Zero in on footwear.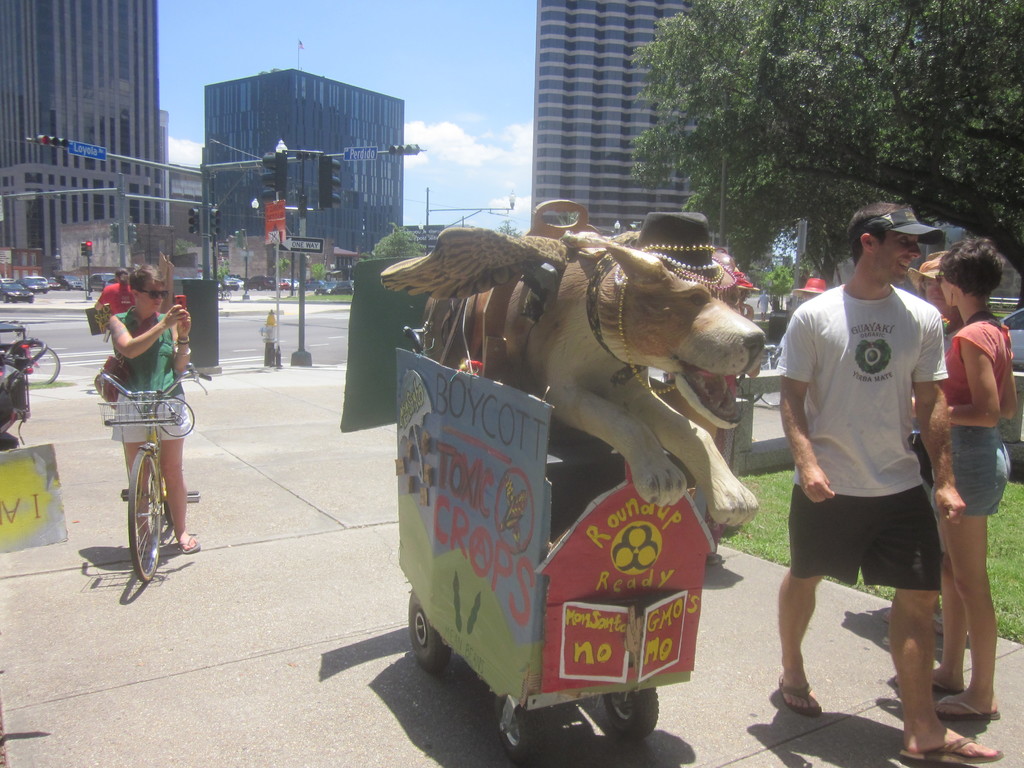
Zeroed in: pyautogui.locateOnScreen(943, 696, 1002, 717).
